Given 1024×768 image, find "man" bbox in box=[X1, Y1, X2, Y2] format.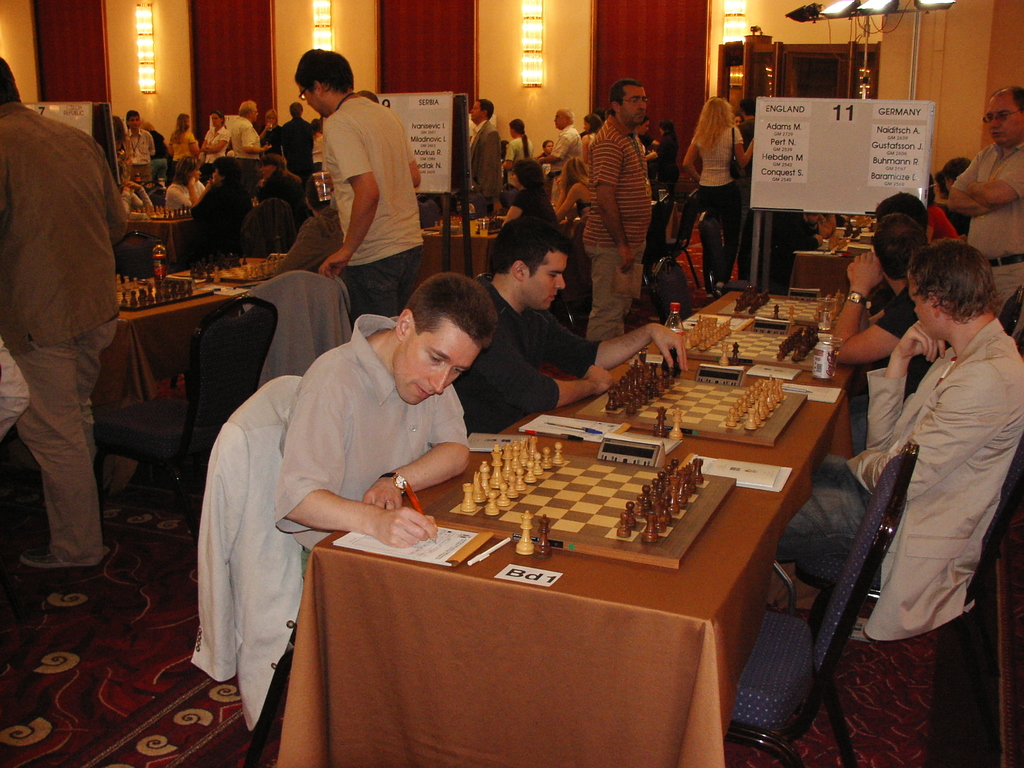
box=[829, 214, 948, 457].
